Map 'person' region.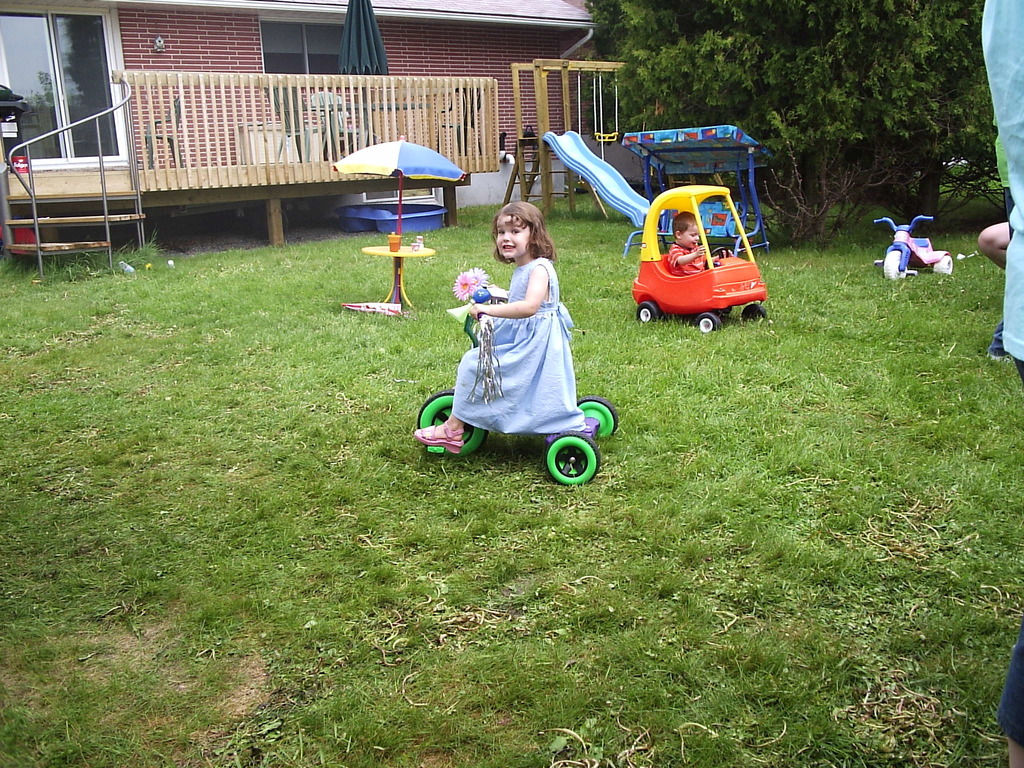
Mapped to BBox(415, 203, 586, 450).
